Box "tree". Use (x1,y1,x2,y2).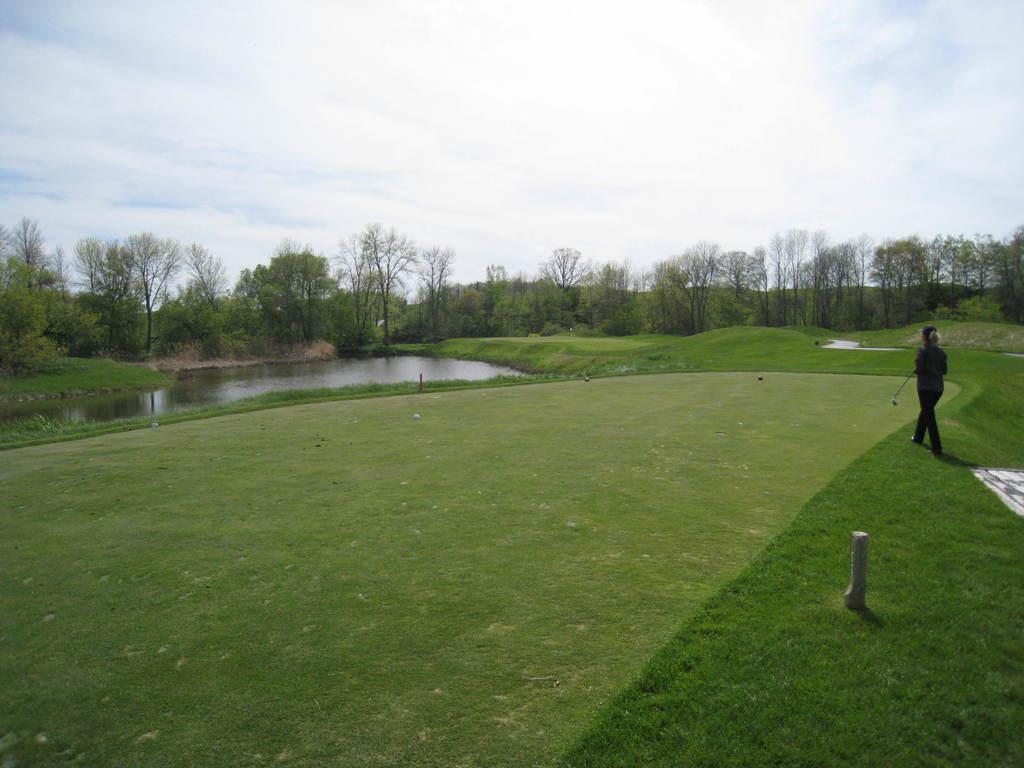
(57,213,190,356).
